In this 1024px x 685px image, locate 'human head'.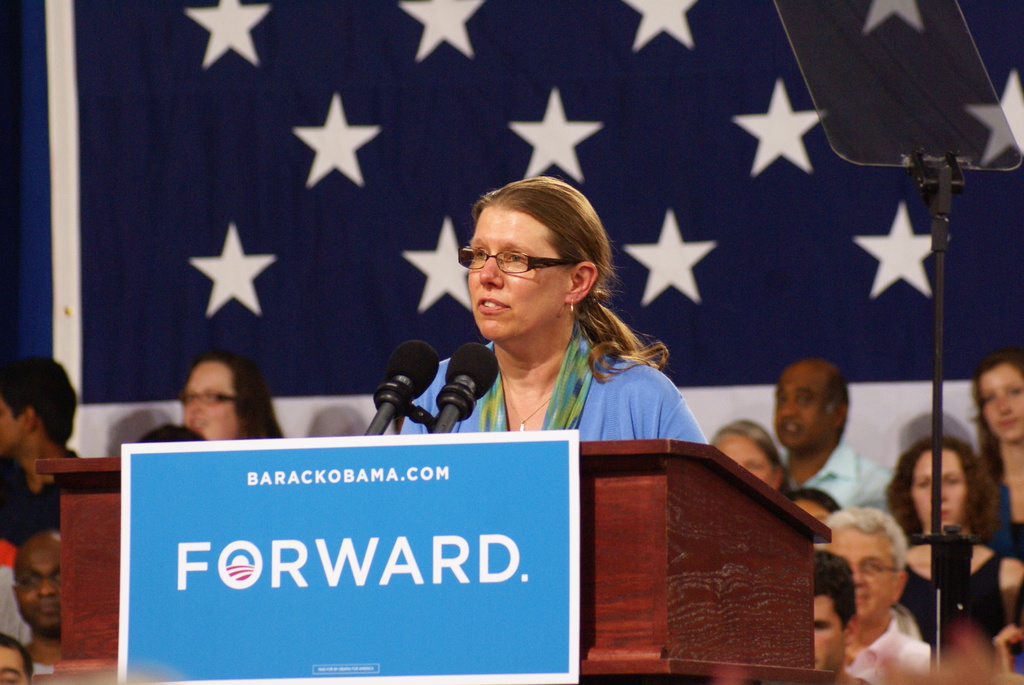
Bounding box: l=781, t=485, r=842, b=518.
